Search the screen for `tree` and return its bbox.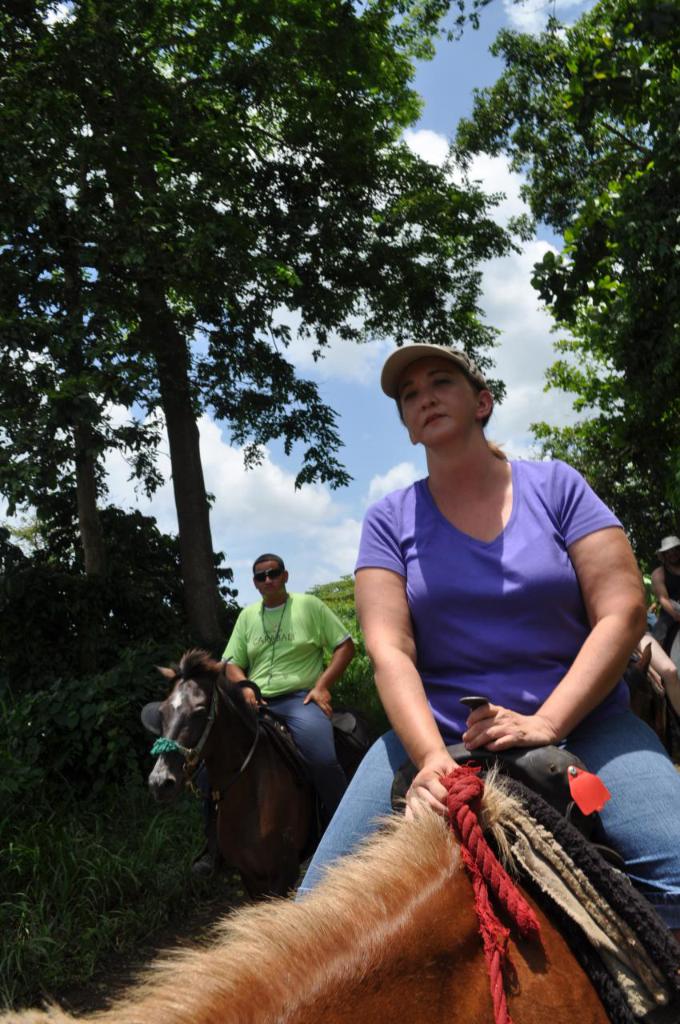
Found: pyautogui.locateOnScreen(0, 11, 174, 665).
